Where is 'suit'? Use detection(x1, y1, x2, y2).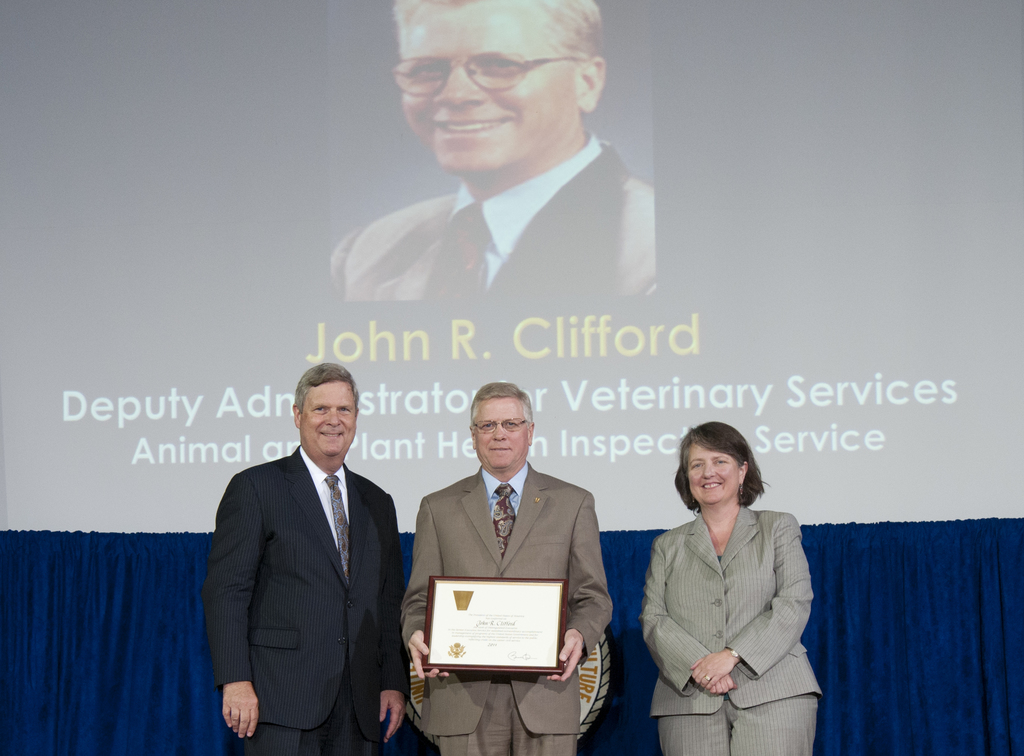
detection(397, 469, 616, 755).
